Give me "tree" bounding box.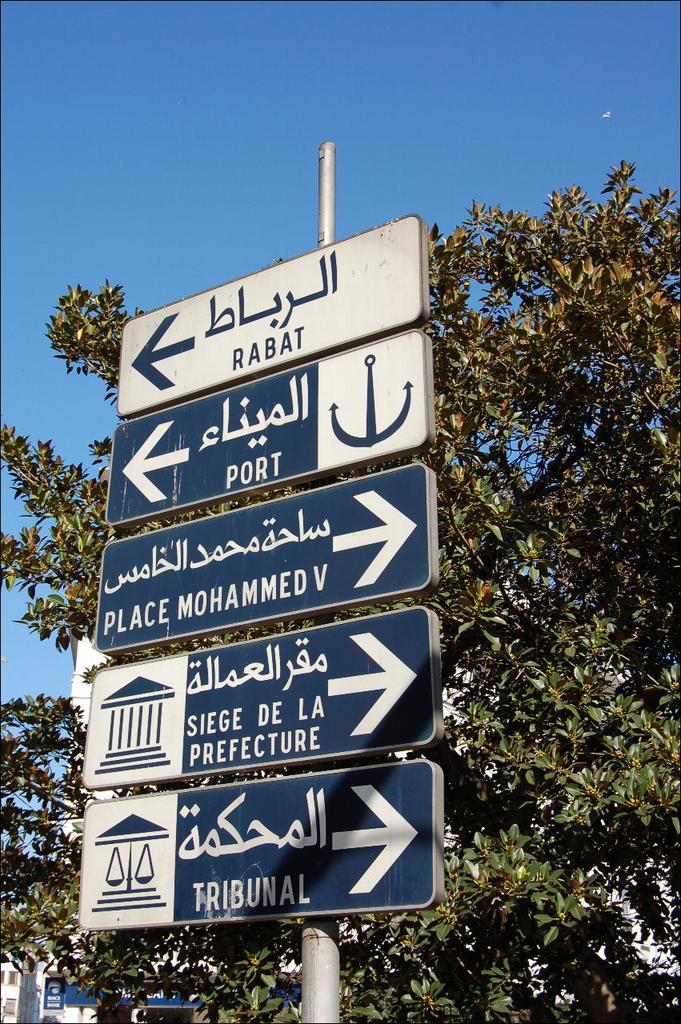
[0, 157, 680, 1023].
